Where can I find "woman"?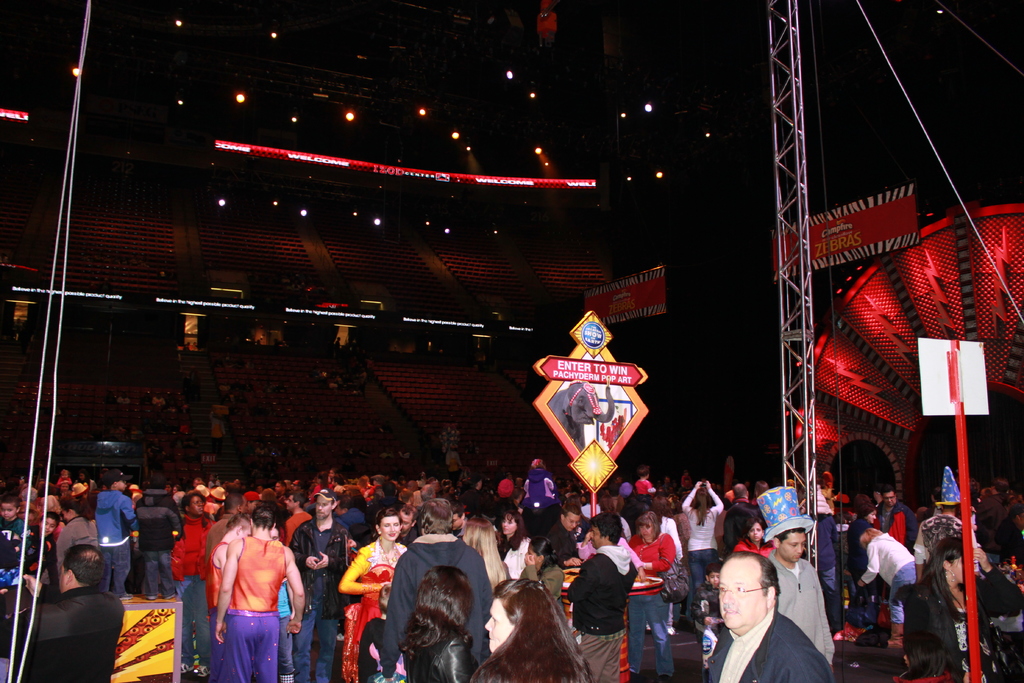
You can find it at left=468, top=576, right=592, bottom=682.
